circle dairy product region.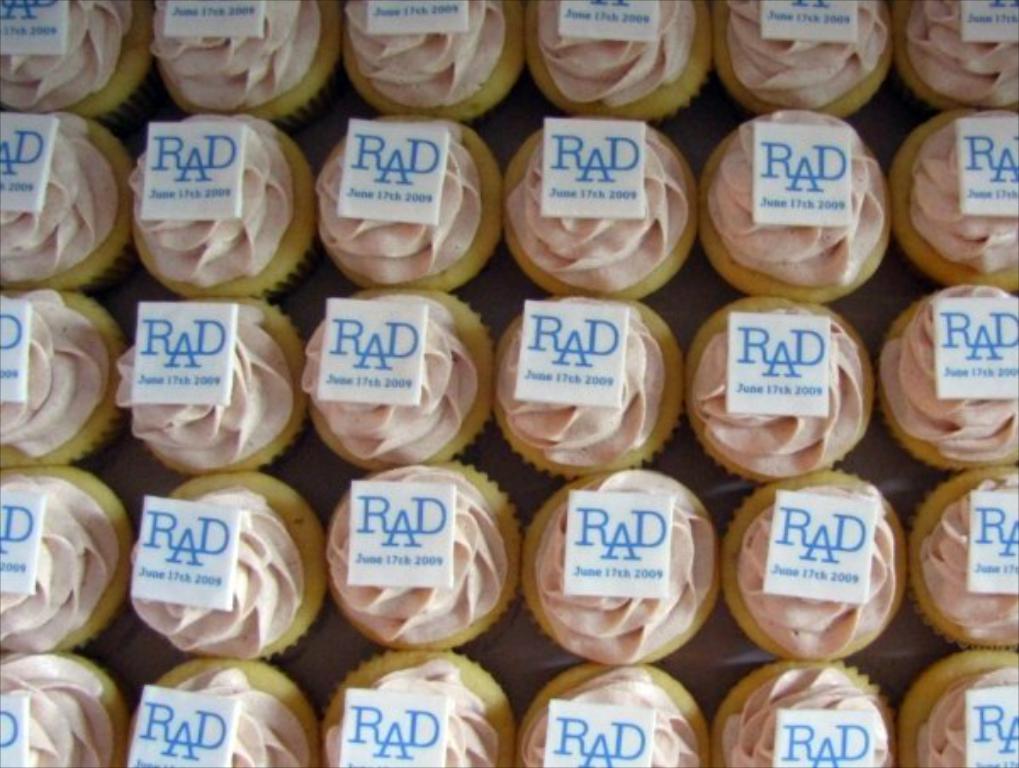
Region: <region>710, 114, 905, 284</region>.
